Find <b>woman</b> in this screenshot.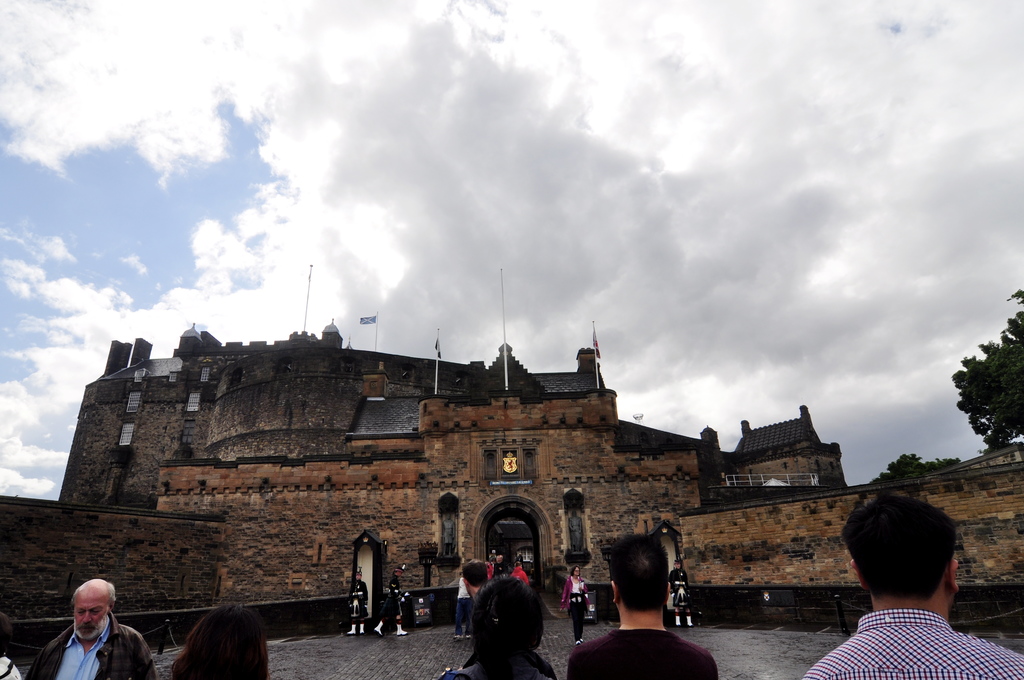
The bounding box for <b>woman</b> is x1=460, y1=570, x2=556, y2=677.
